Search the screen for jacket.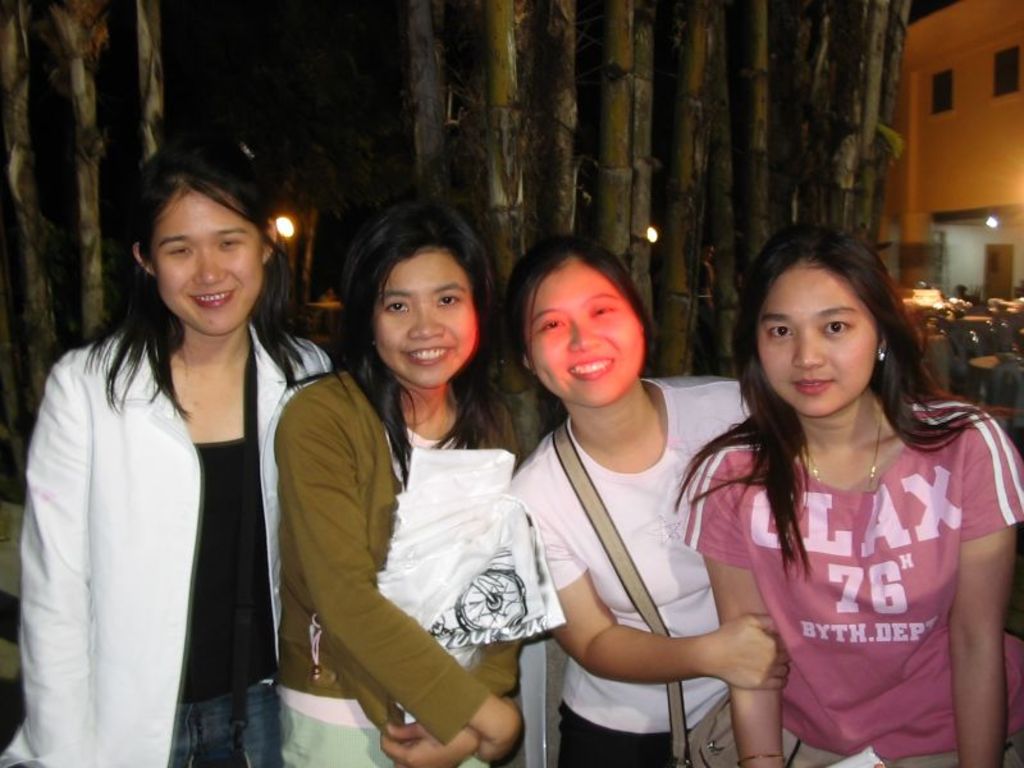
Found at bbox=[1, 328, 335, 767].
